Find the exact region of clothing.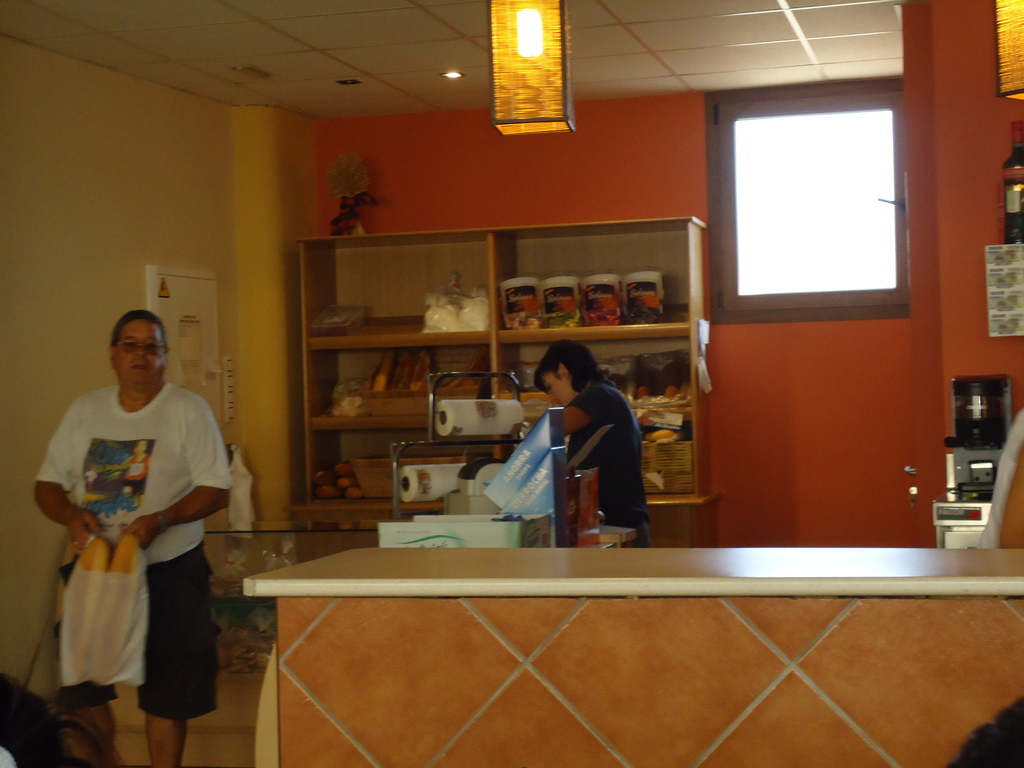
Exact region: Rect(563, 383, 654, 549).
